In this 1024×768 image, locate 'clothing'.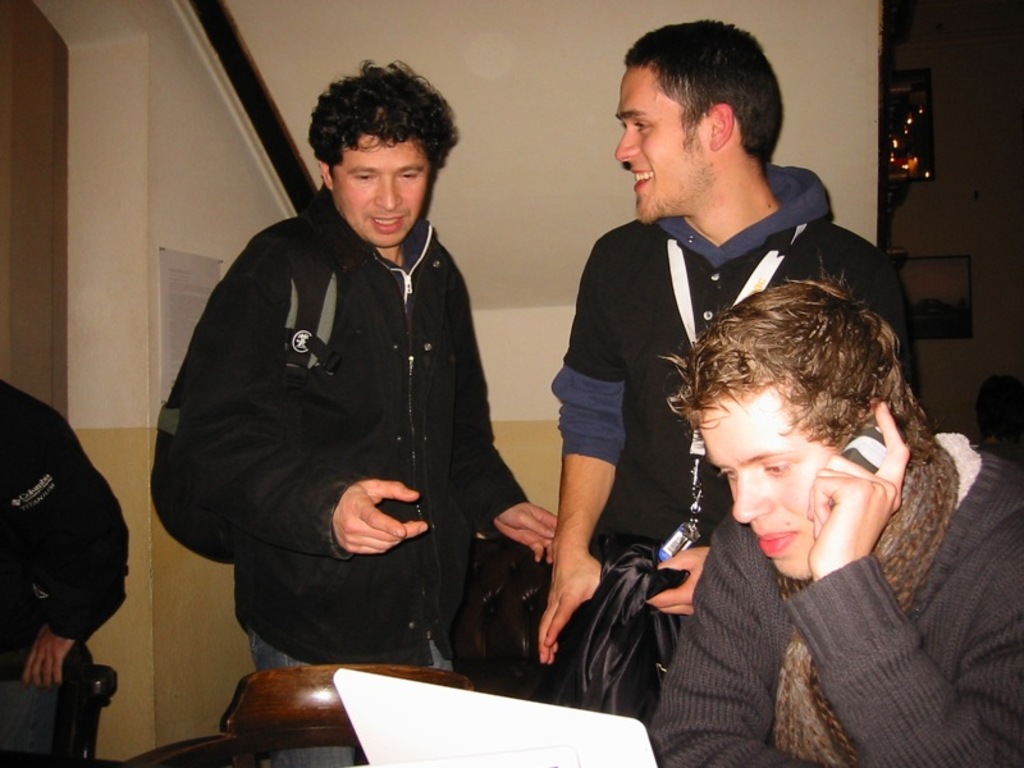
Bounding box: 157,88,566,721.
